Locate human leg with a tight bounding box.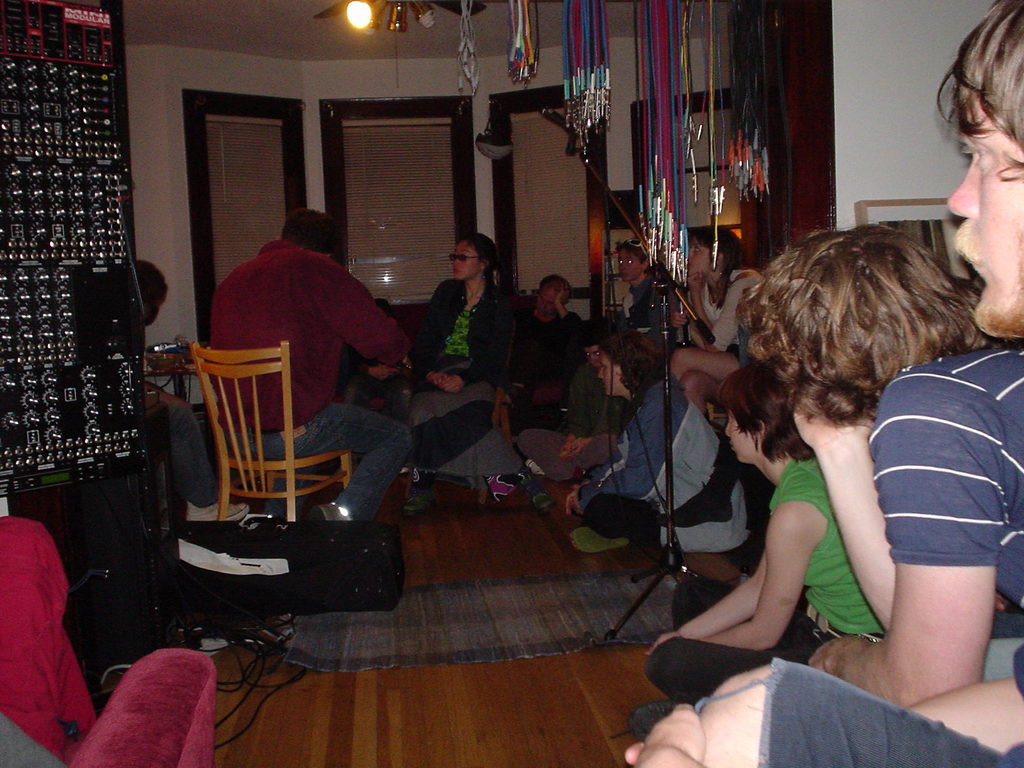
bbox=[692, 656, 1012, 767].
